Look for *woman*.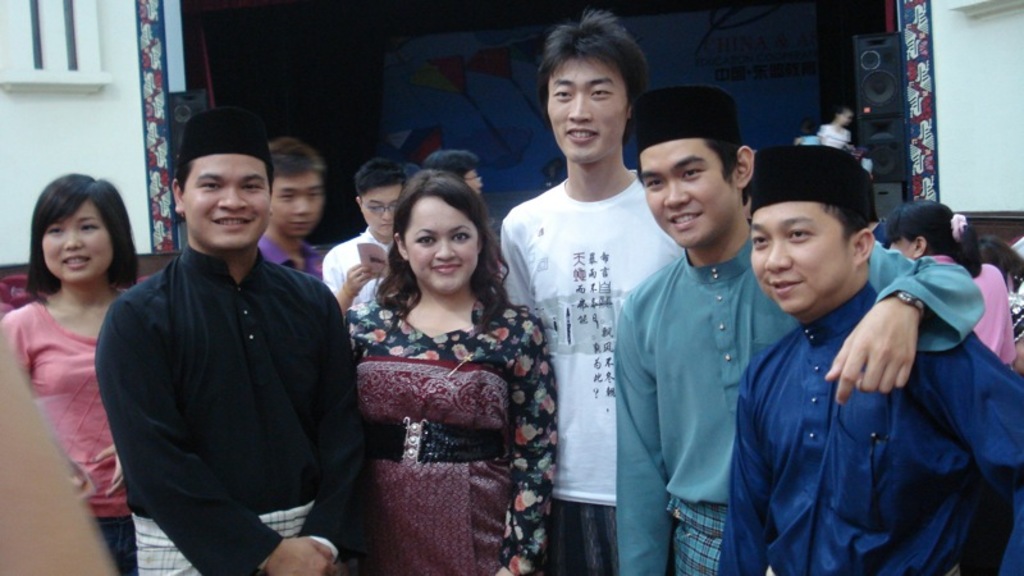
Found: x1=330, y1=152, x2=557, y2=568.
